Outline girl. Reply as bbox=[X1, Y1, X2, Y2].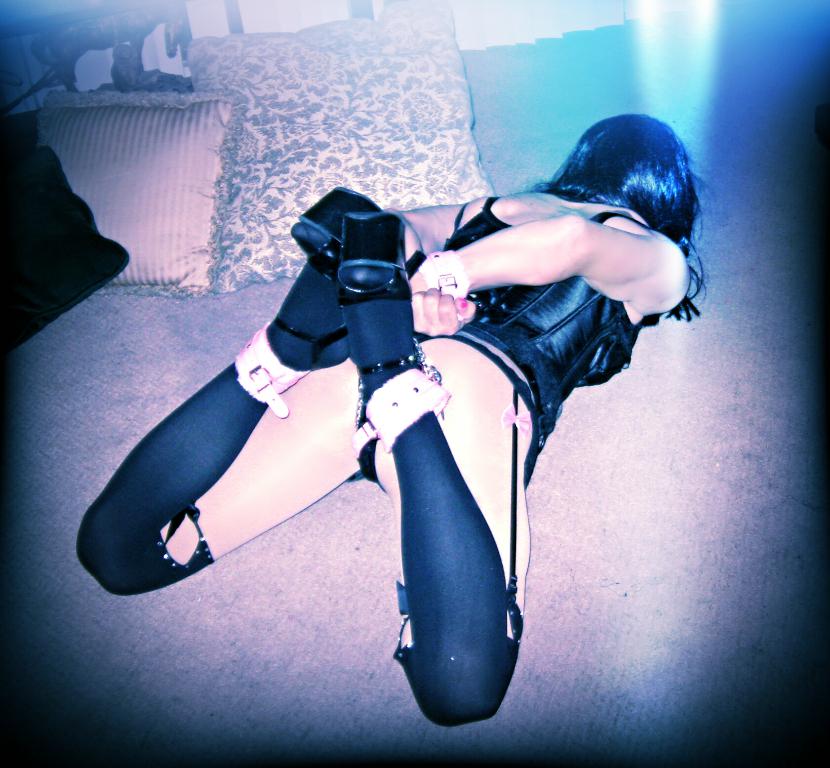
bbox=[76, 113, 713, 722].
